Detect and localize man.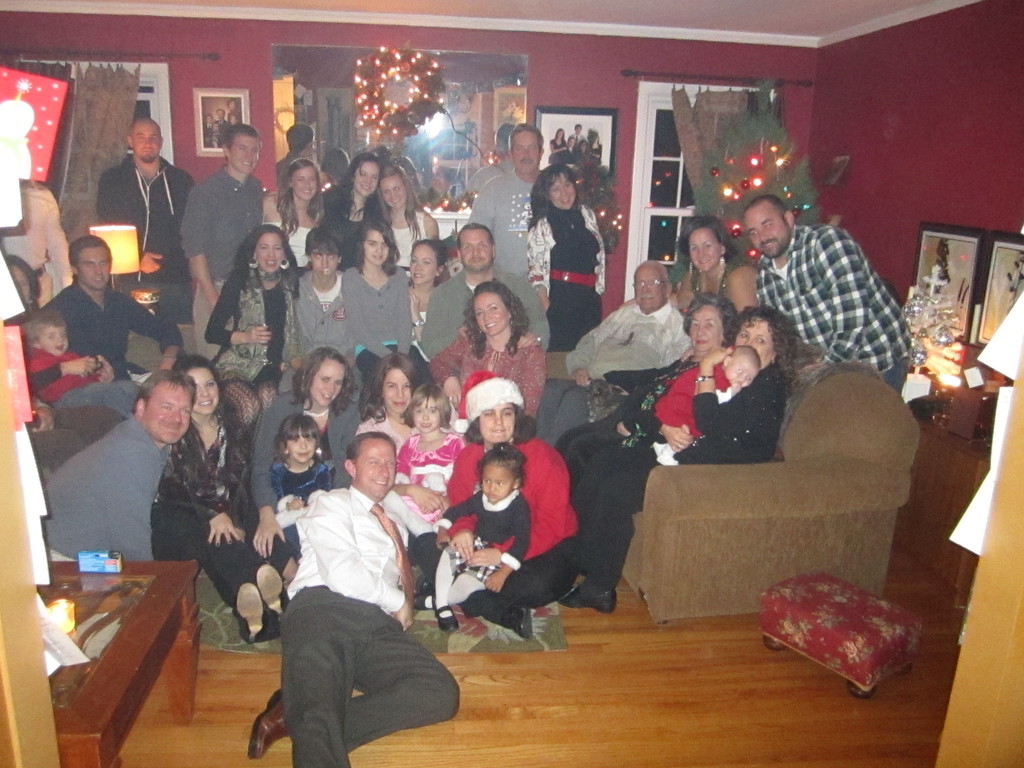
Localized at Rect(97, 118, 211, 315).
